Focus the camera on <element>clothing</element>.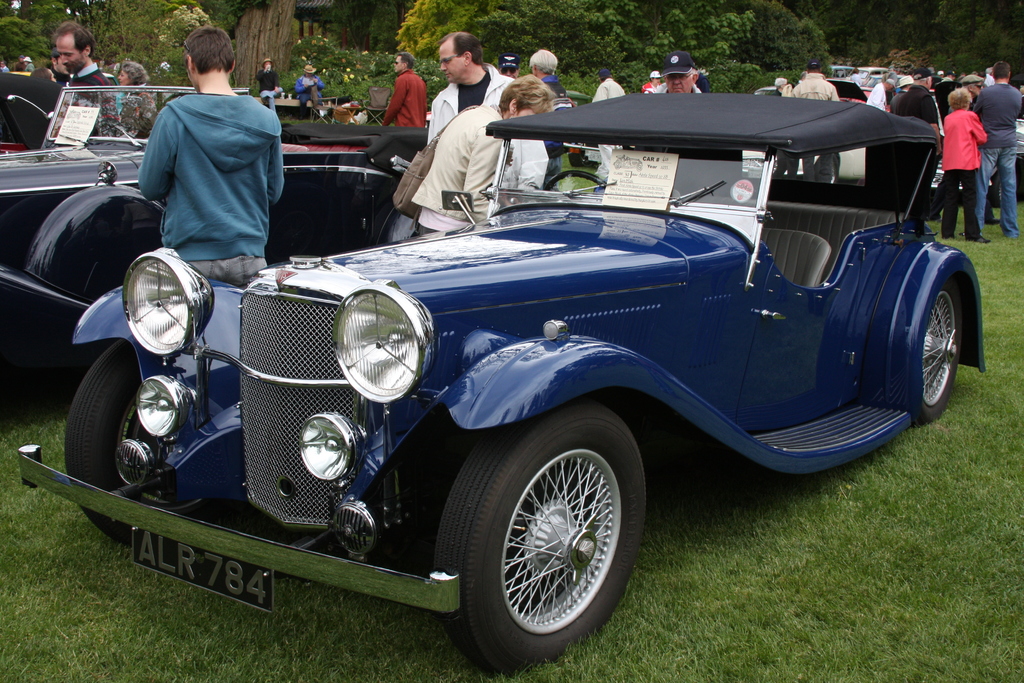
Focus region: rect(895, 83, 940, 208).
